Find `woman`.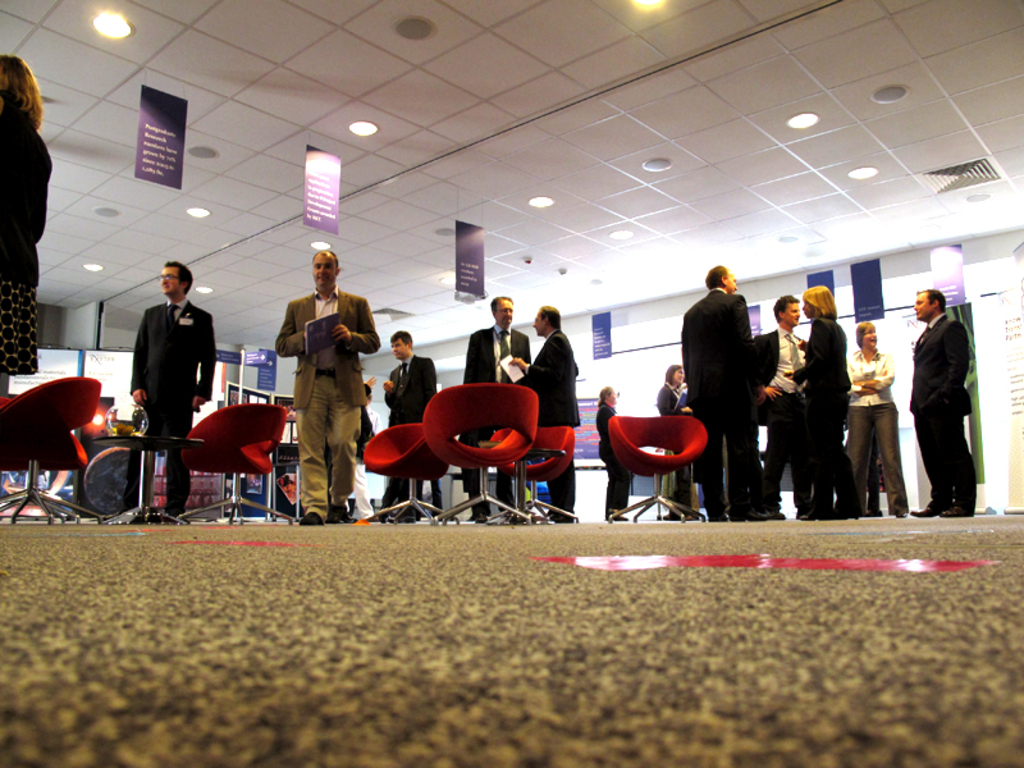
<region>649, 360, 691, 522</region>.
